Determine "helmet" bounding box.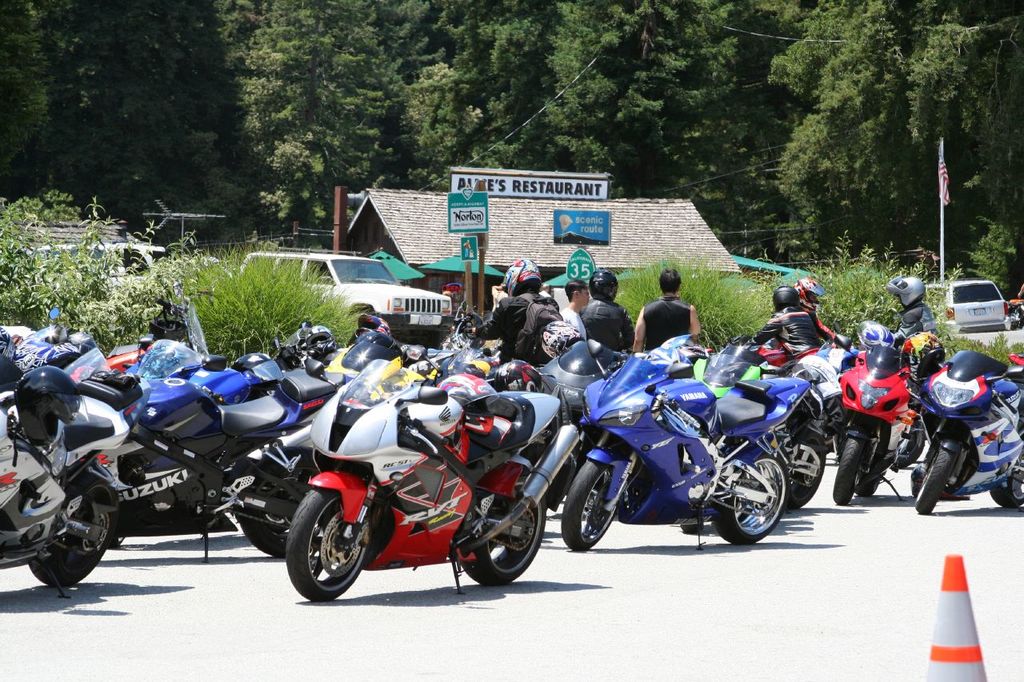
Determined: (305, 321, 338, 353).
